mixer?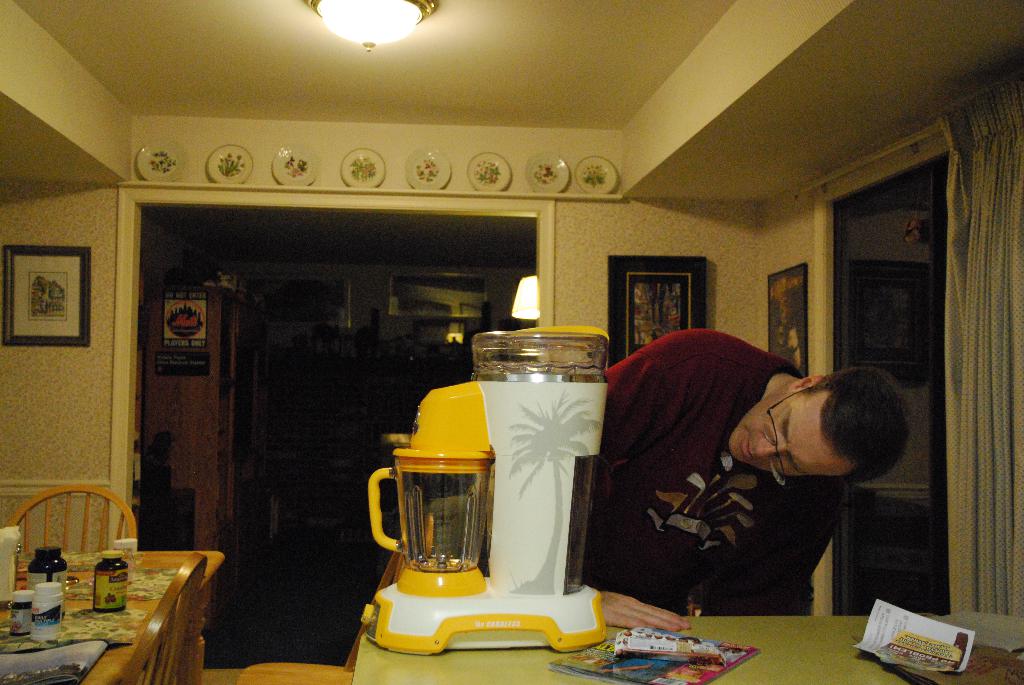
l=339, t=344, r=559, b=646
